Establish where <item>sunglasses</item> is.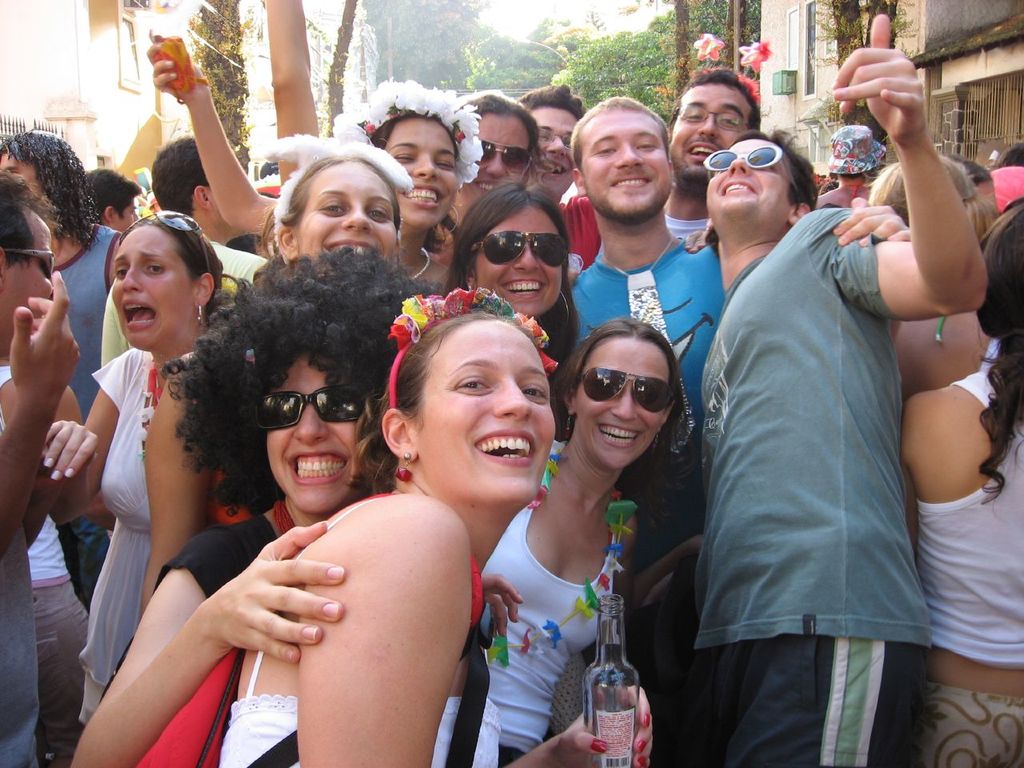
Established at (x1=477, y1=135, x2=530, y2=173).
